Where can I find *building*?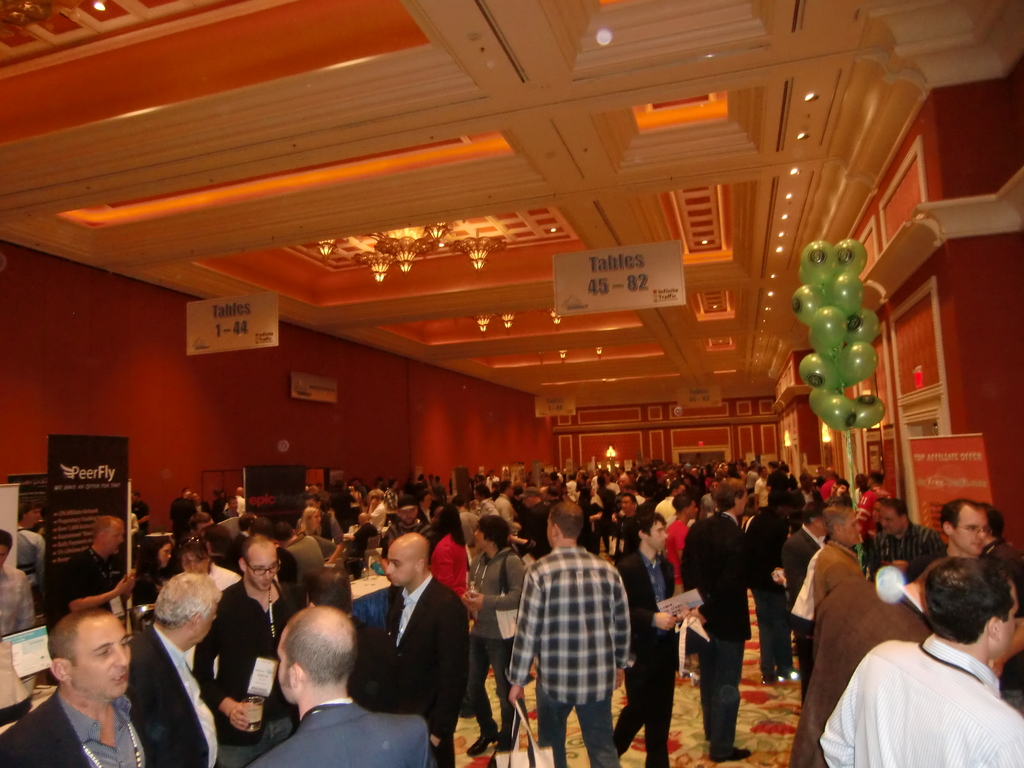
You can find it at x1=0, y1=0, x2=1023, y2=767.
